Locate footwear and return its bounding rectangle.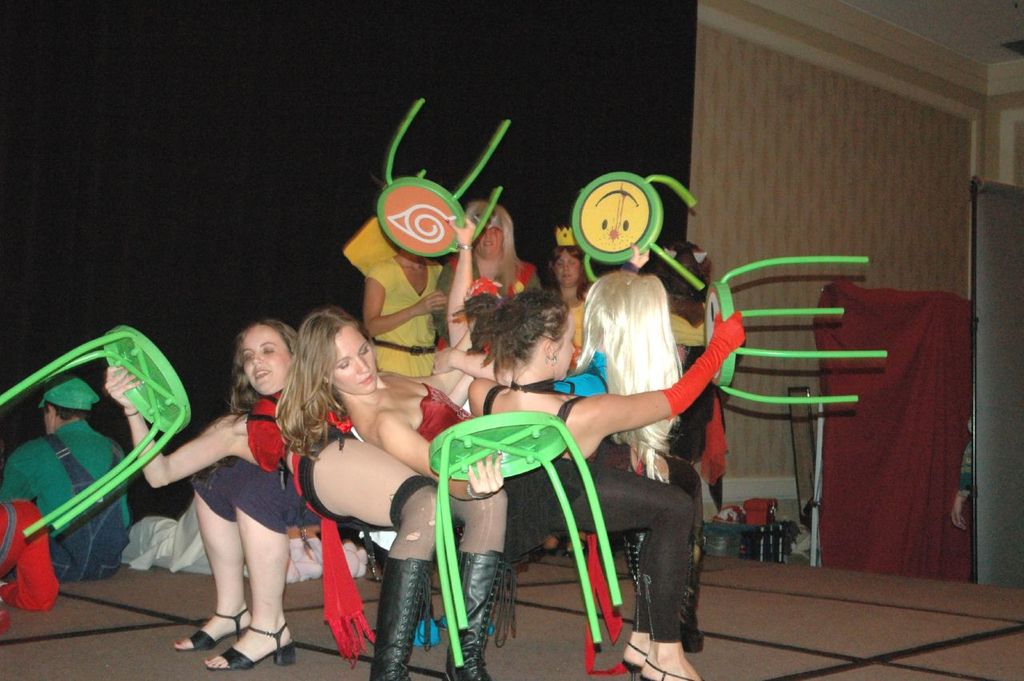
box(206, 621, 296, 669).
